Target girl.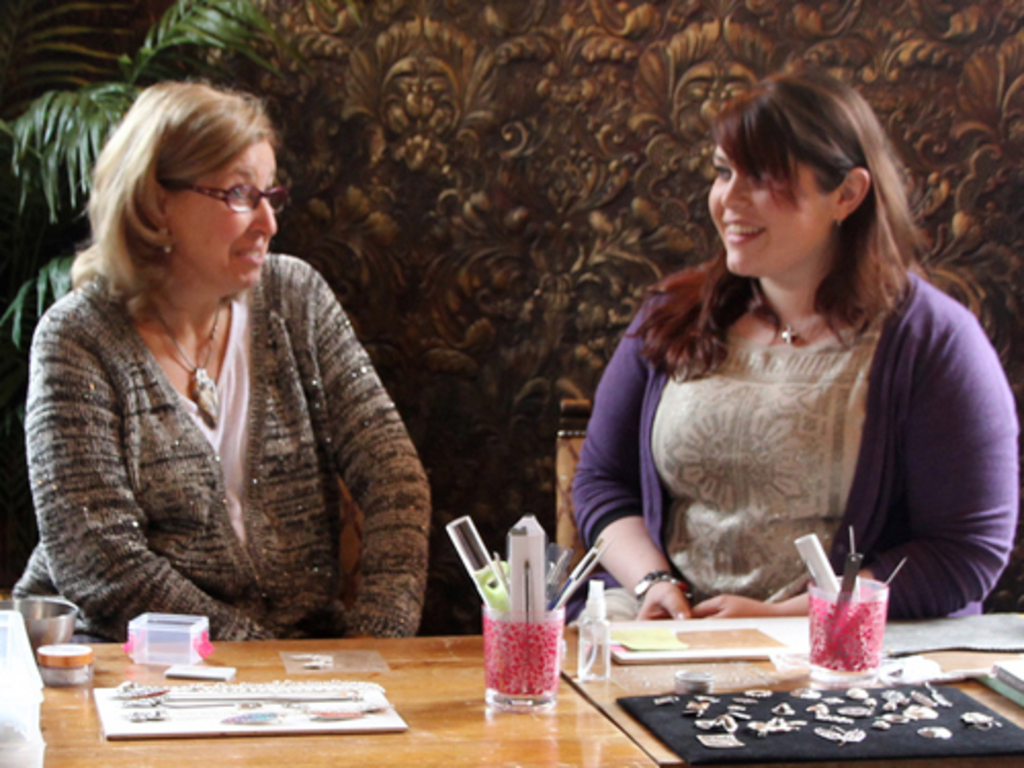
Target region: box(582, 55, 1014, 618).
